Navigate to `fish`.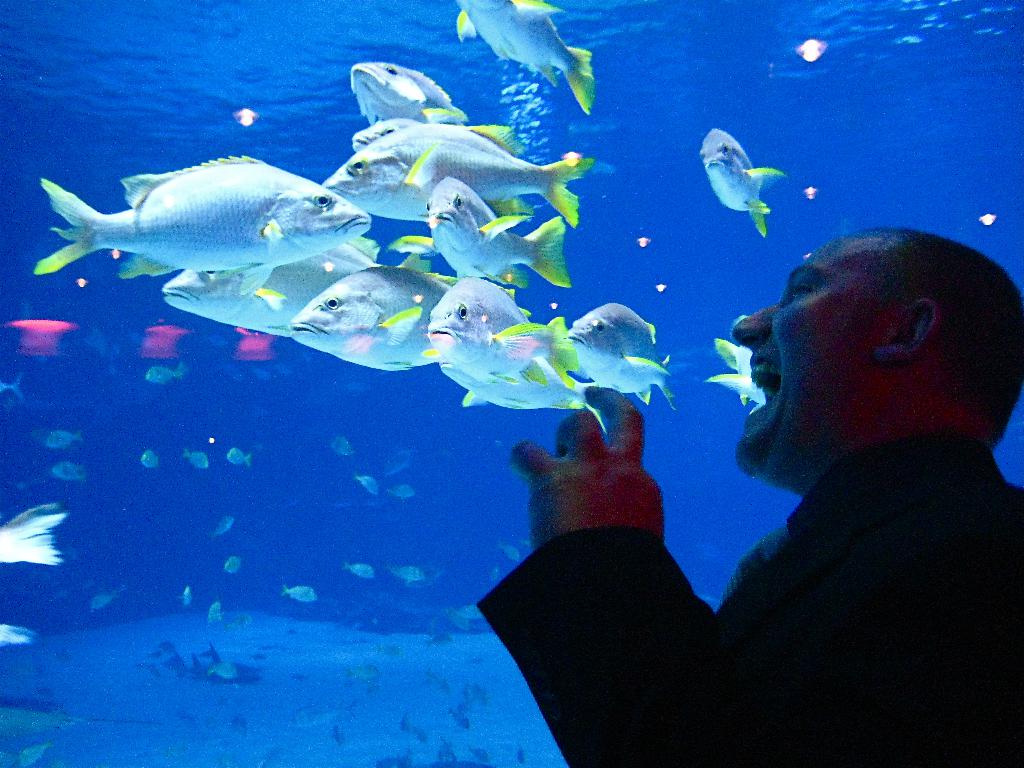
Navigation target: [223, 449, 257, 468].
